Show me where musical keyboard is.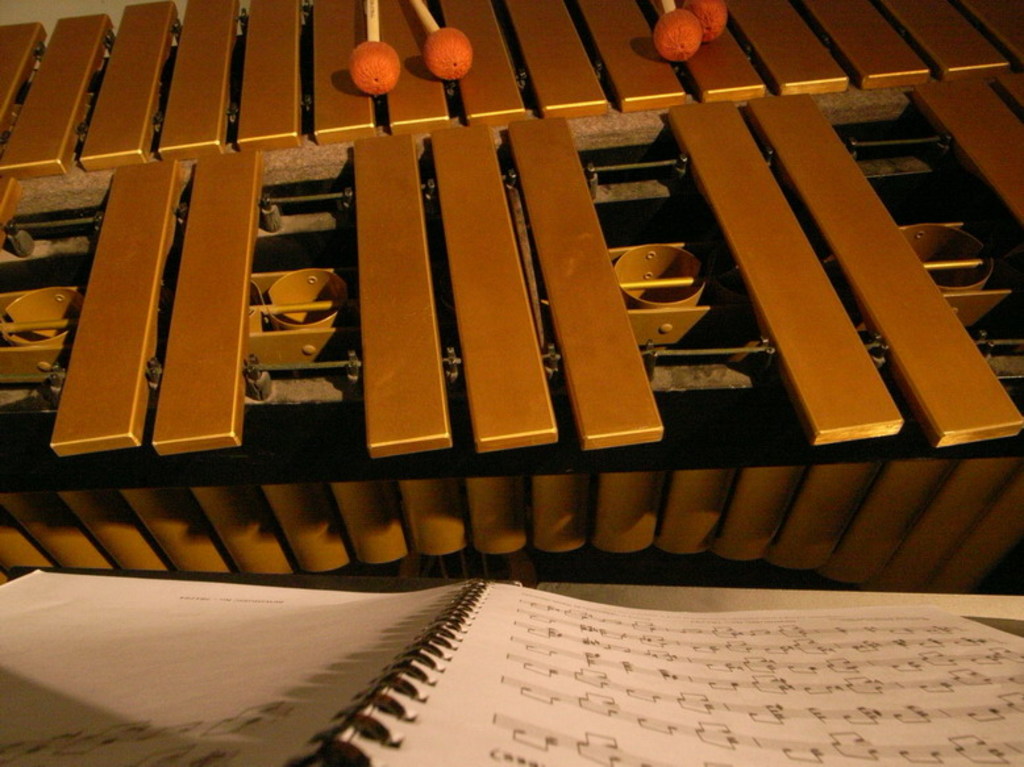
musical keyboard is at crop(0, 0, 1023, 182).
